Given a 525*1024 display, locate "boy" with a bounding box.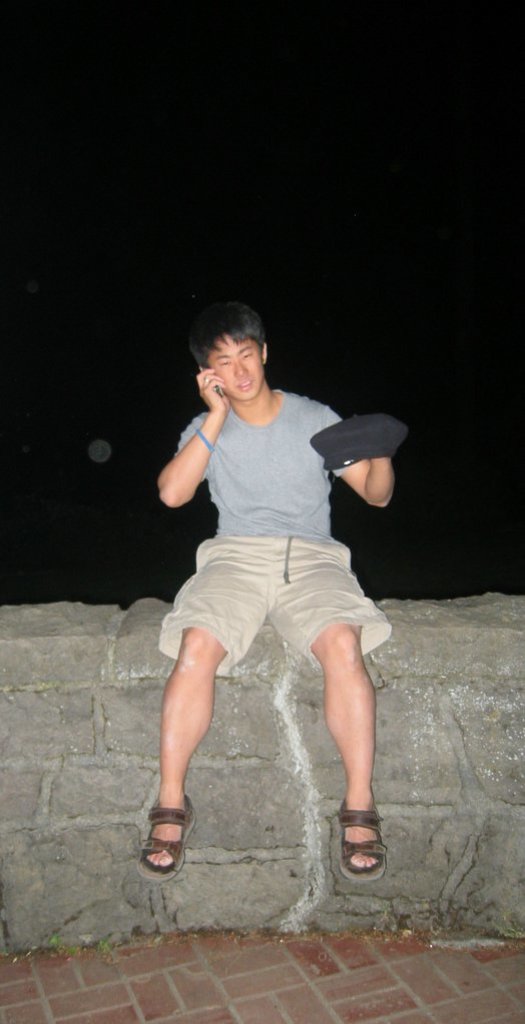
Located: {"x1": 137, "y1": 236, "x2": 408, "y2": 945}.
